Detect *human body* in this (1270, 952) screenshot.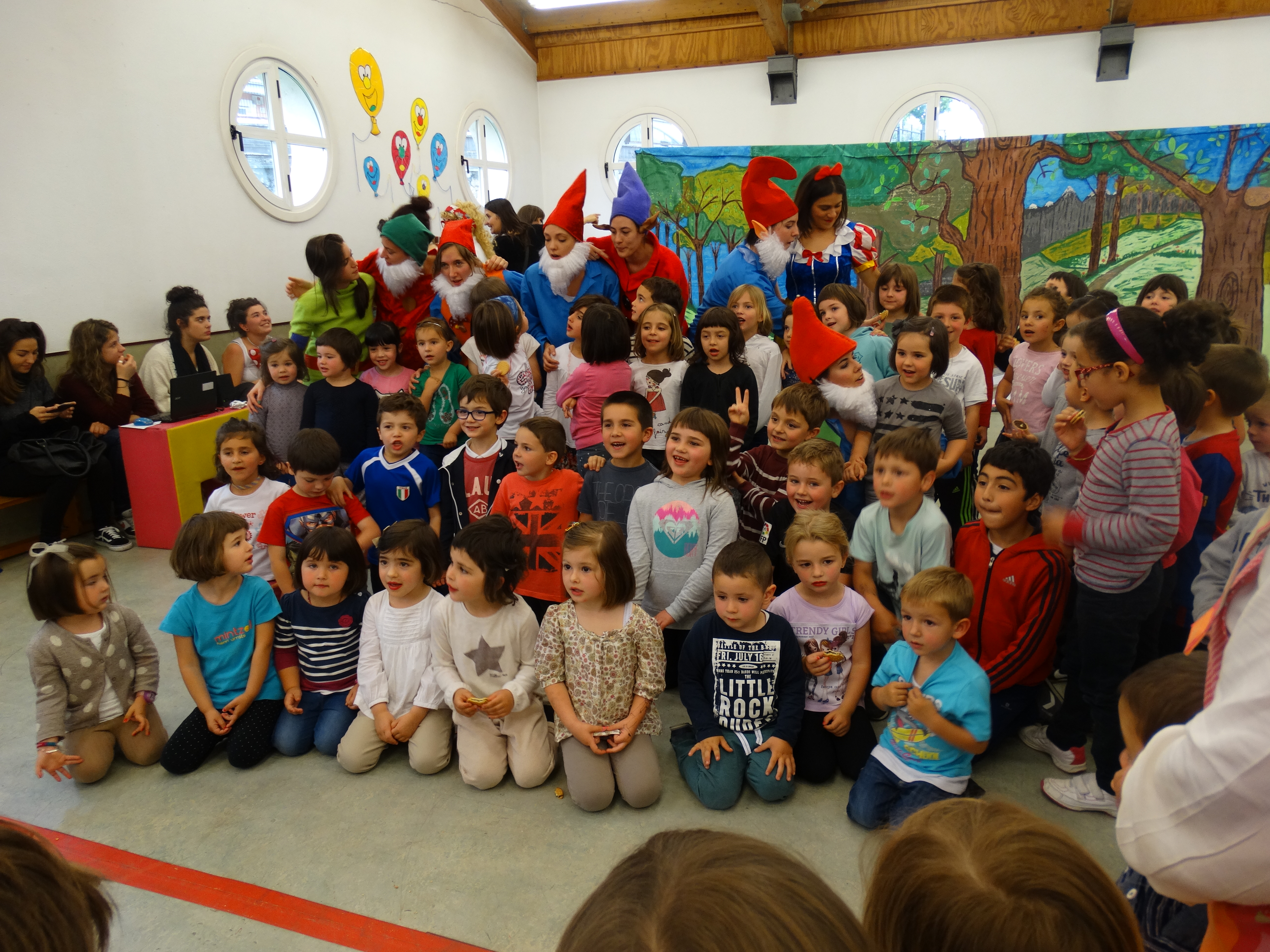
Detection: [106, 105, 126, 132].
